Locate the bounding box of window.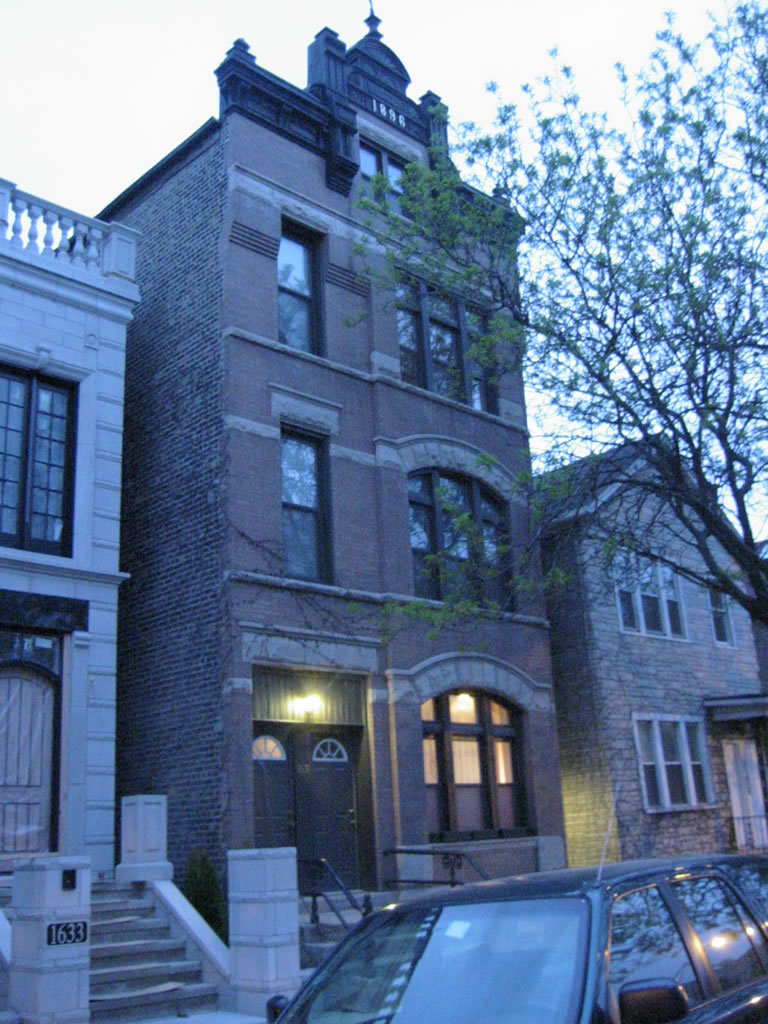
Bounding box: [280,424,334,589].
